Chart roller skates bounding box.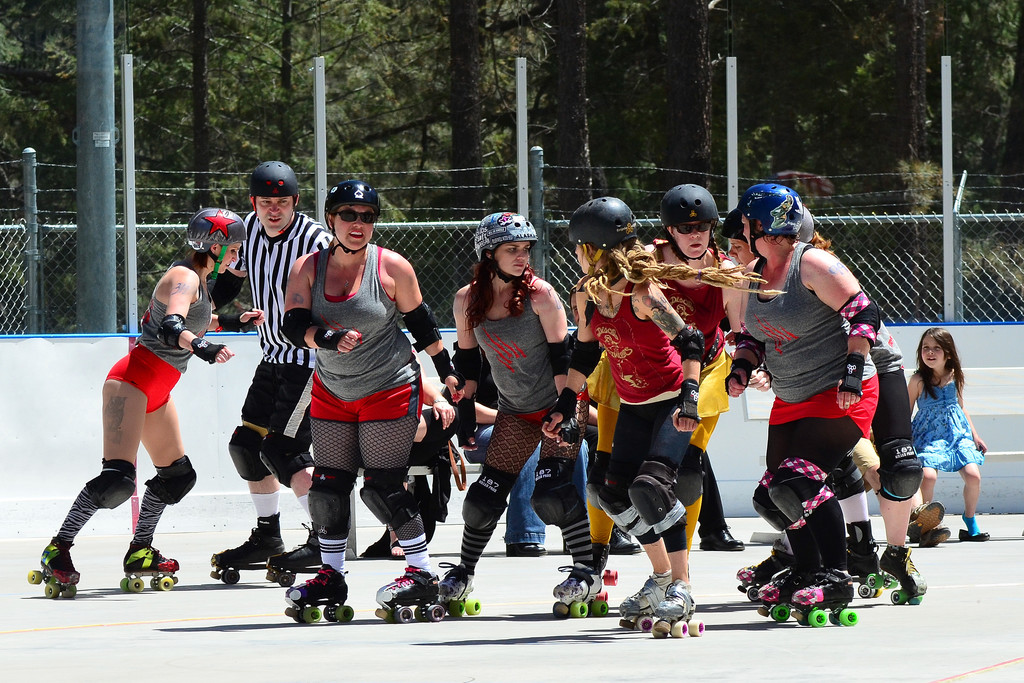
Charted: <bbox>552, 561, 603, 614</bbox>.
